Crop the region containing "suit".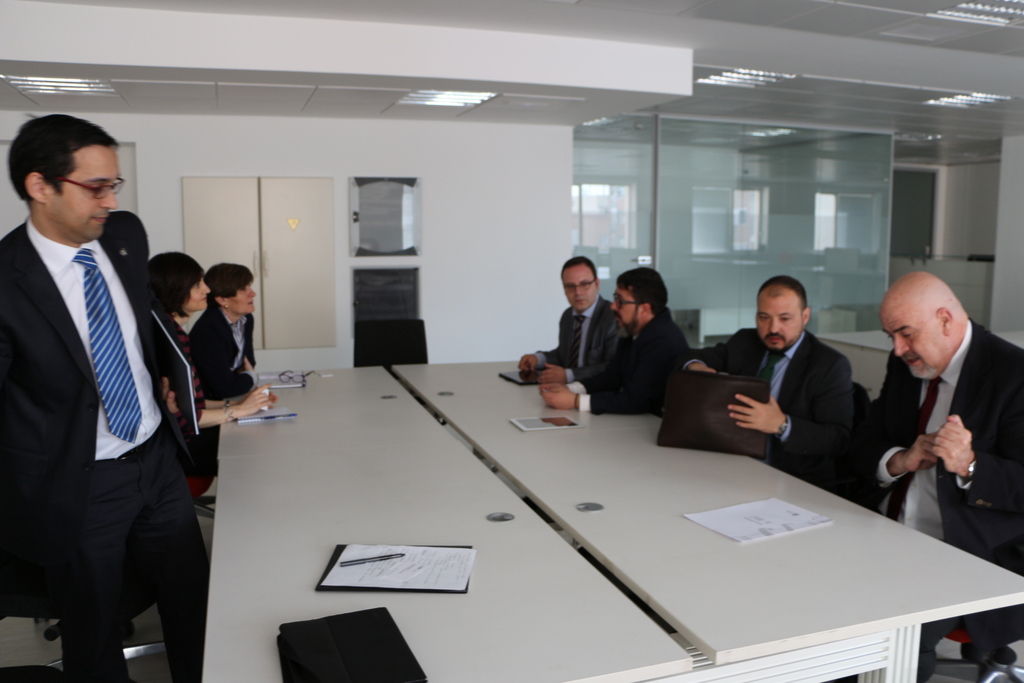
Crop region: (532,294,618,385).
